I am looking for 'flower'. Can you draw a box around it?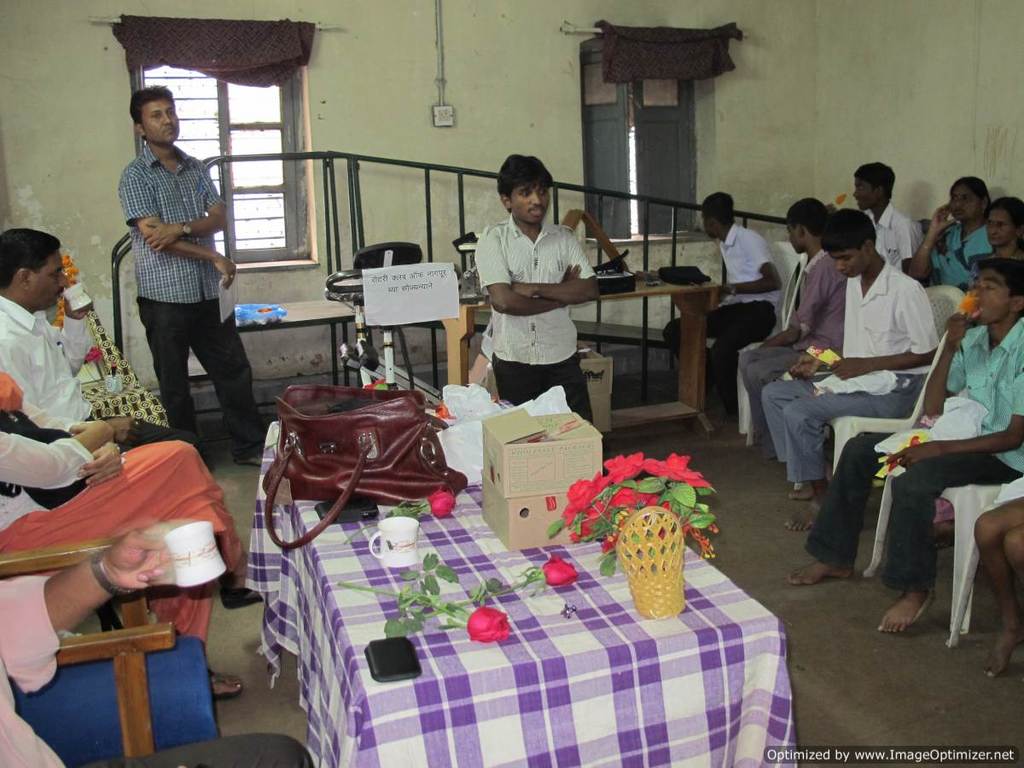
Sure, the bounding box is (424,490,456,519).
